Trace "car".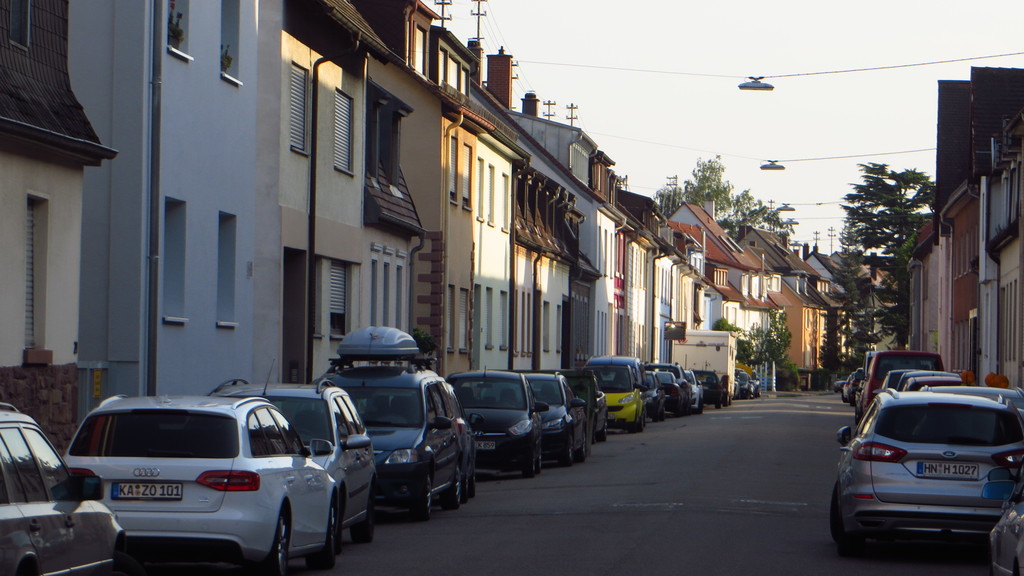
Traced to Rect(566, 369, 607, 431).
